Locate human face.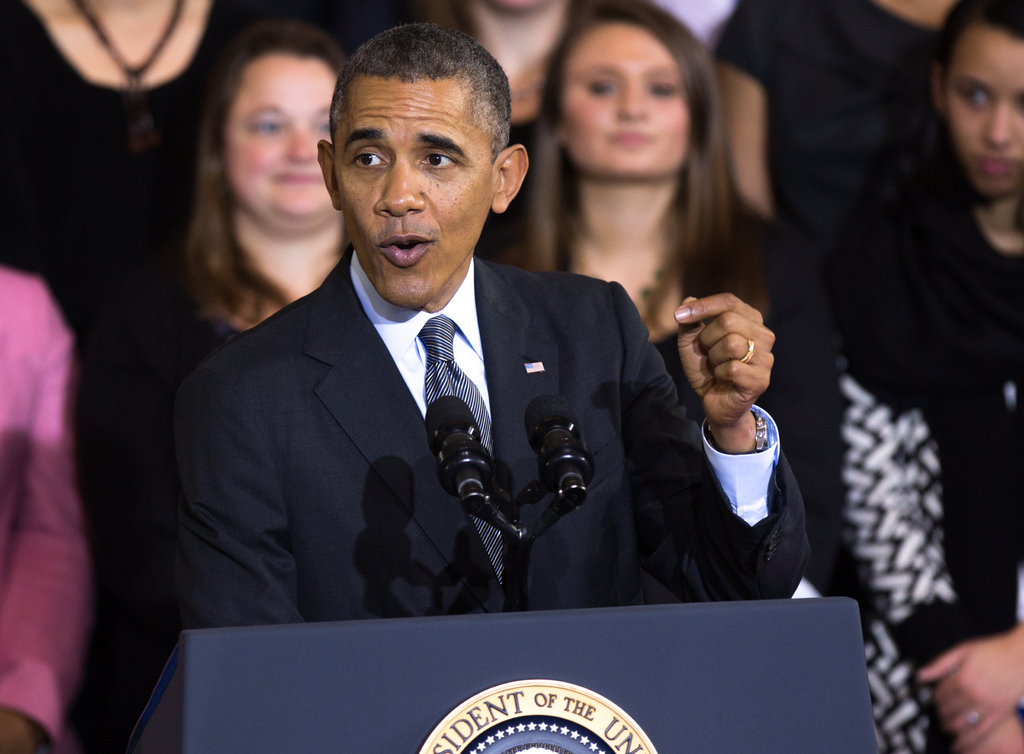
Bounding box: 559:21:694:188.
